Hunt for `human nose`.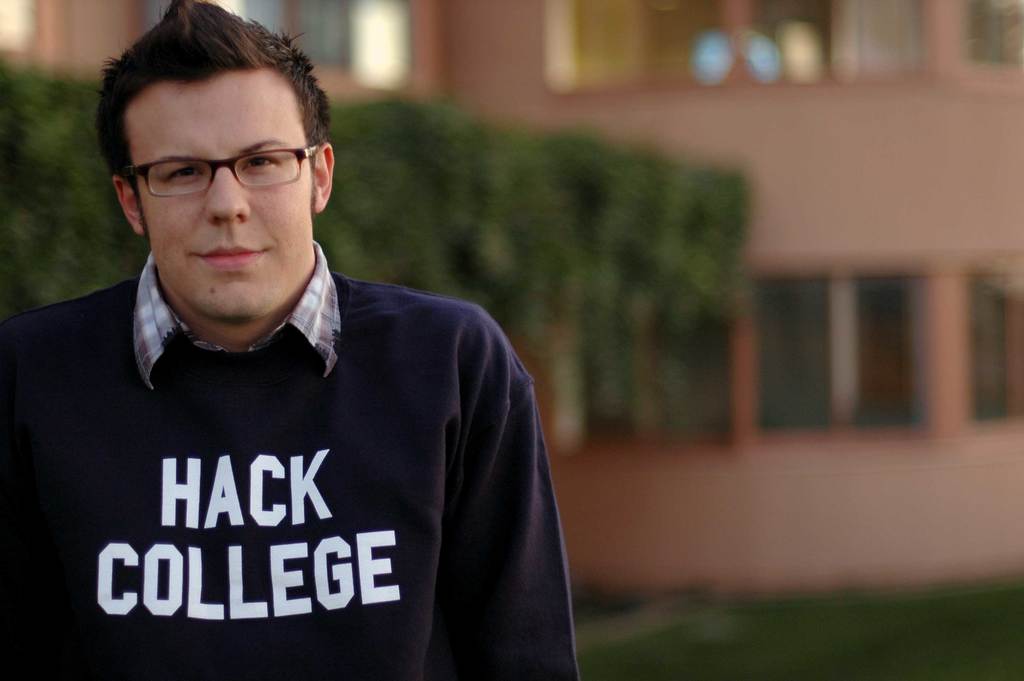
Hunted down at bbox=(209, 167, 249, 224).
